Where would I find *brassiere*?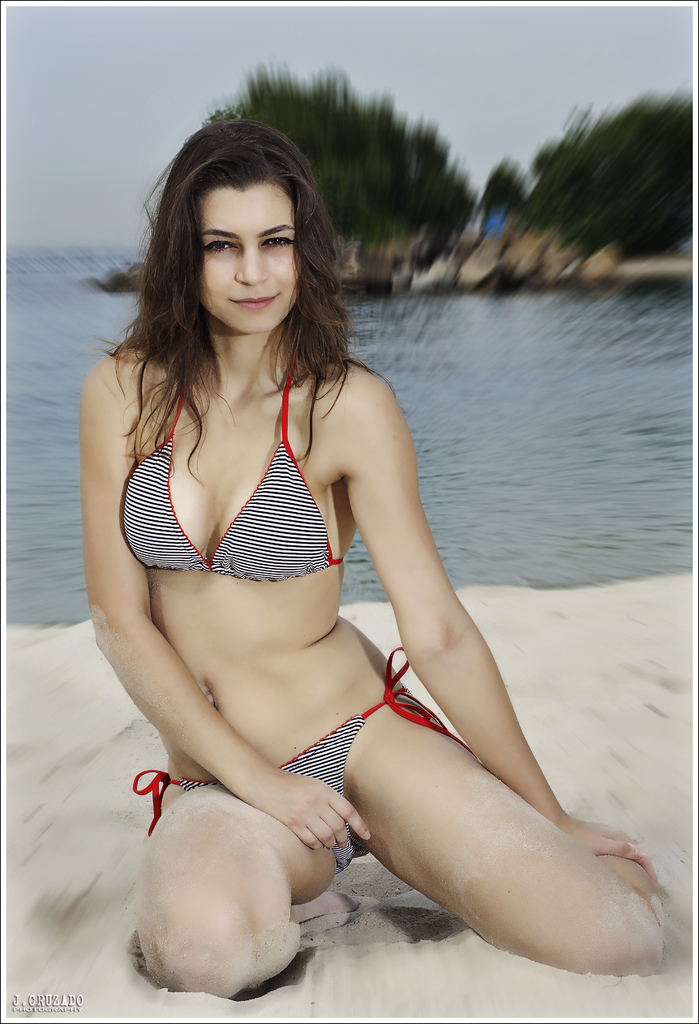
At 117 335 346 593.
